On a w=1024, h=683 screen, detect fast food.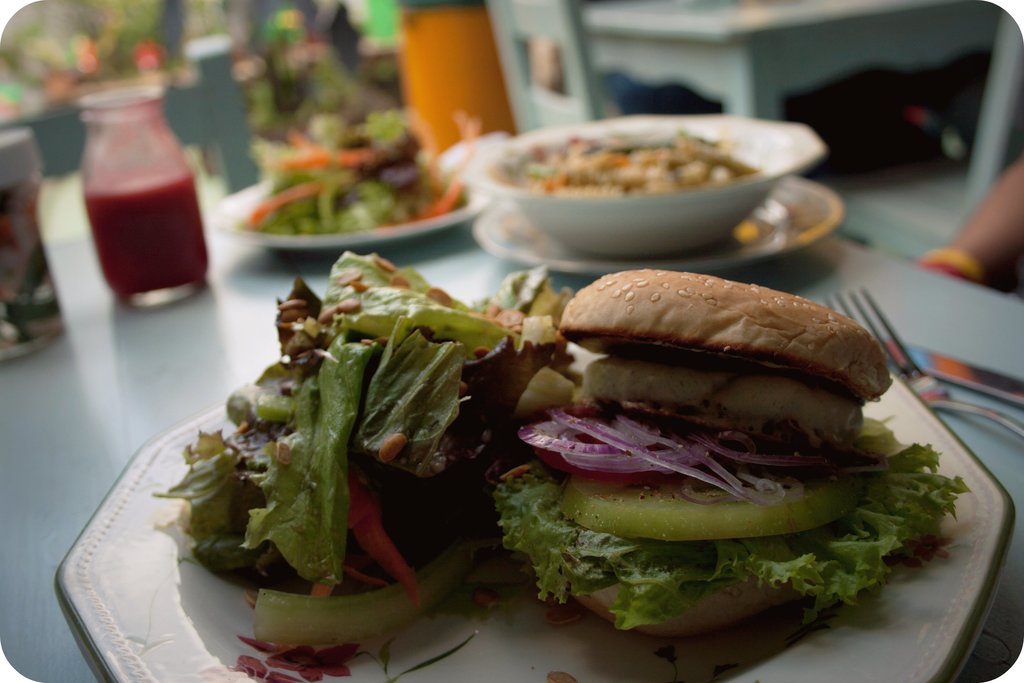
479,256,947,655.
